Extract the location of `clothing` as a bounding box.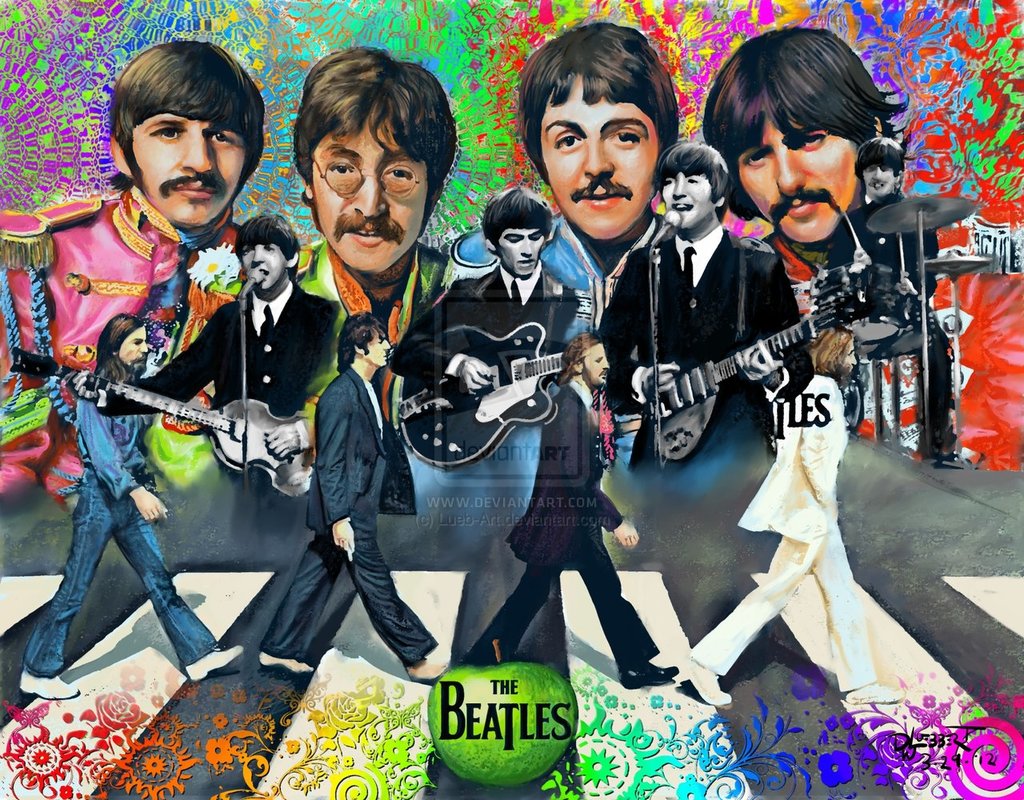
locate(679, 370, 878, 697).
